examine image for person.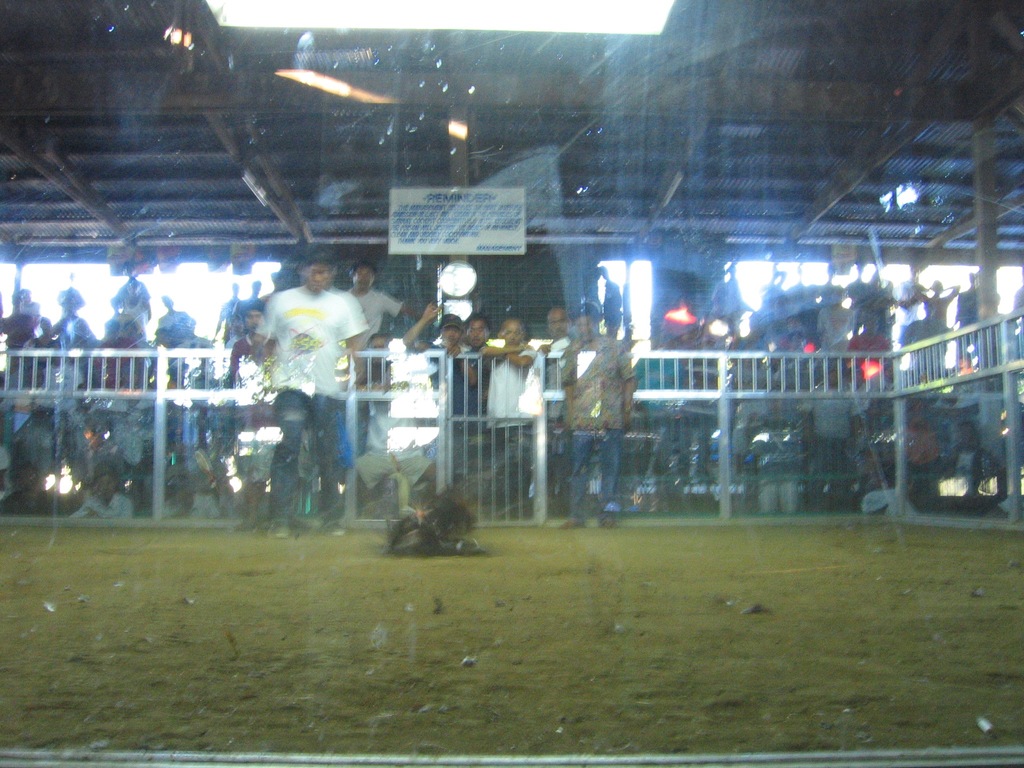
Examination result: {"left": 550, "top": 307, "right": 627, "bottom": 522}.
